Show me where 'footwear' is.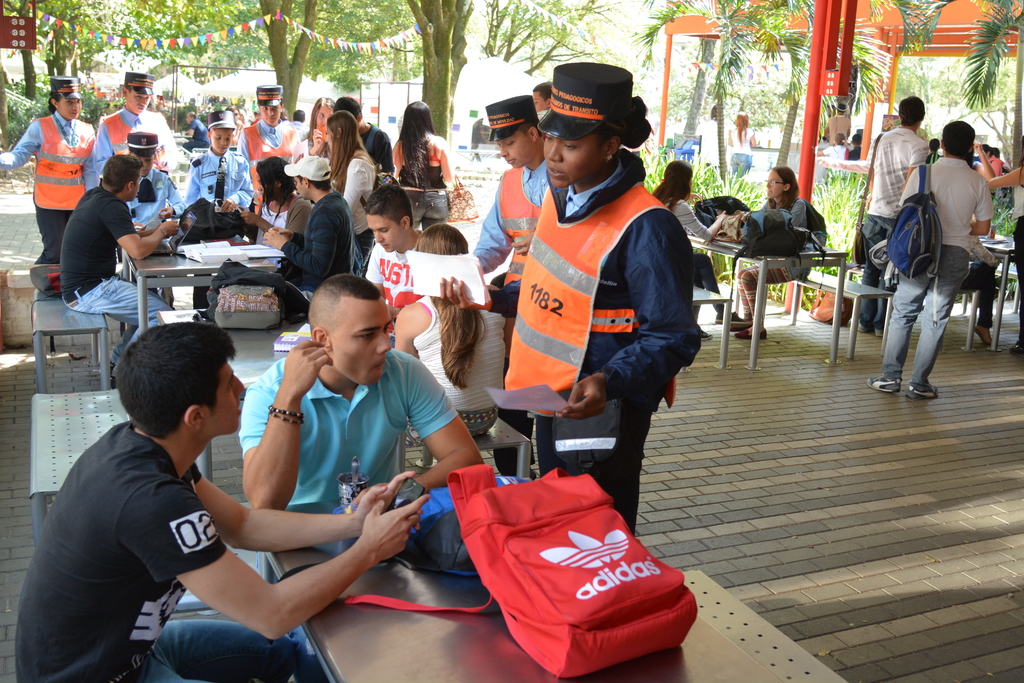
'footwear' is at detection(858, 321, 868, 332).
